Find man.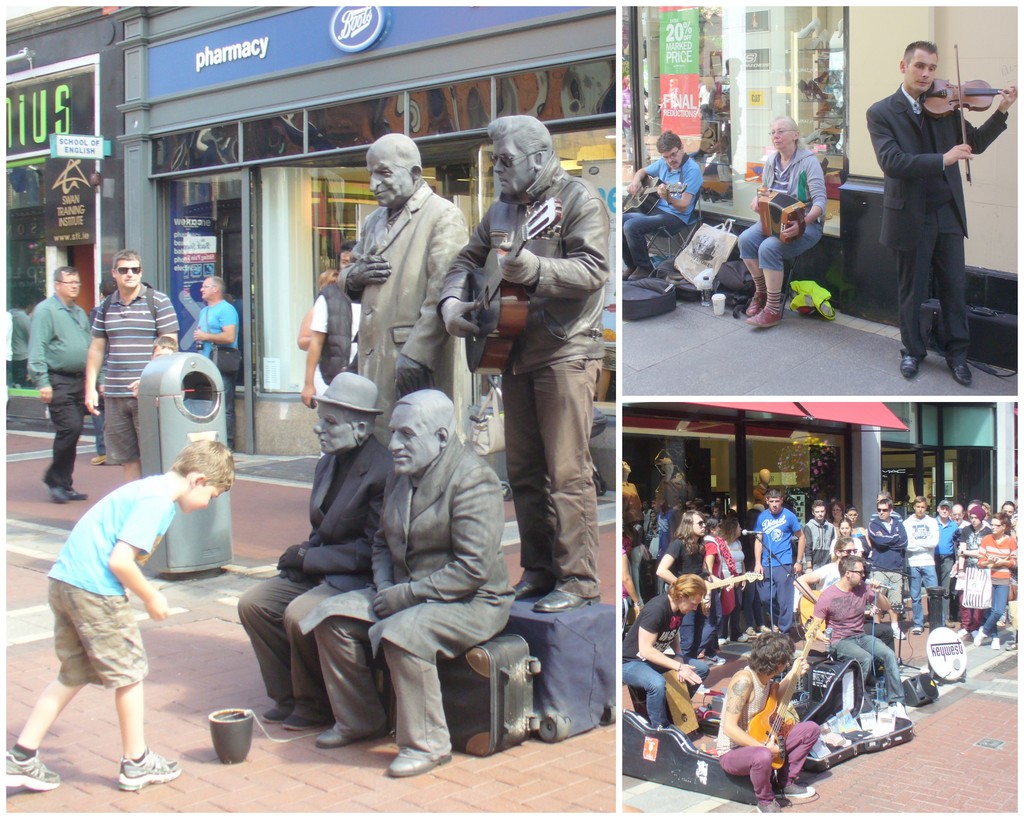
[899, 495, 948, 635].
